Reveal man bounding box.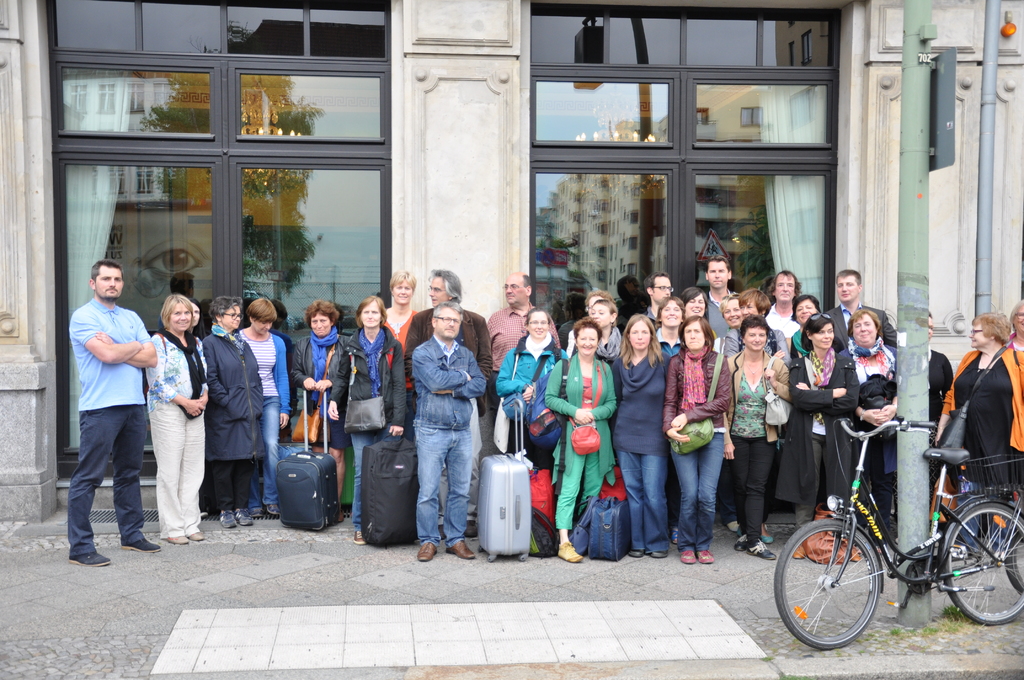
Revealed: locate(704, 255, 742, 344).
